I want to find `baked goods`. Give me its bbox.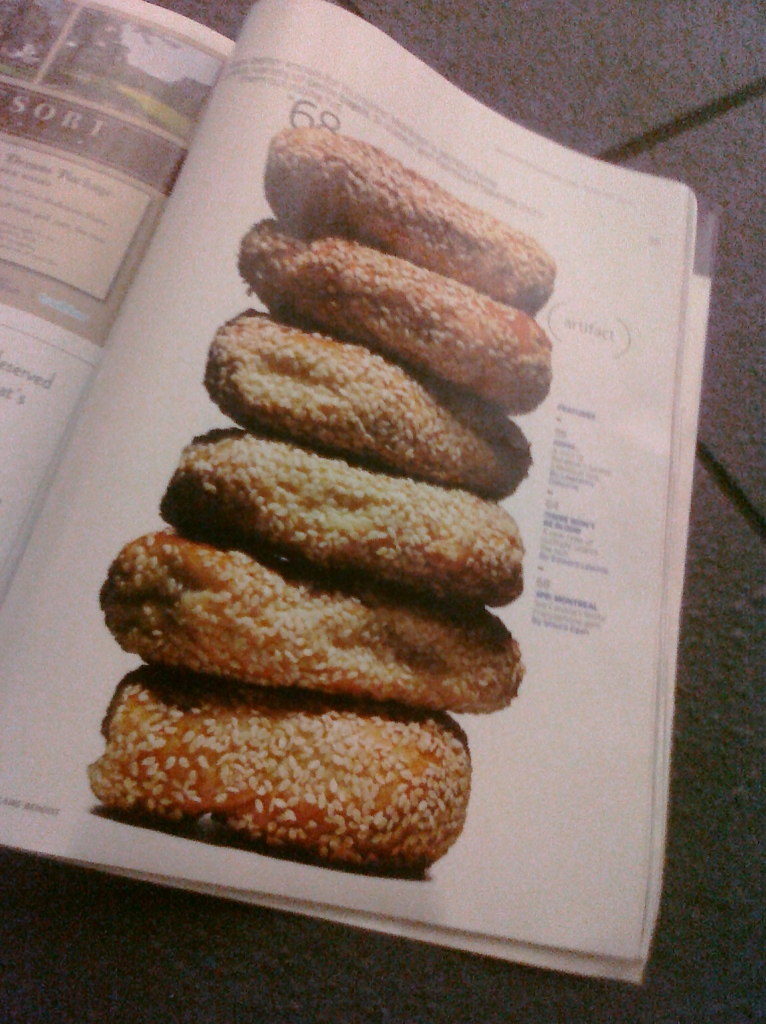
rect(265, 123, 554, 314).
